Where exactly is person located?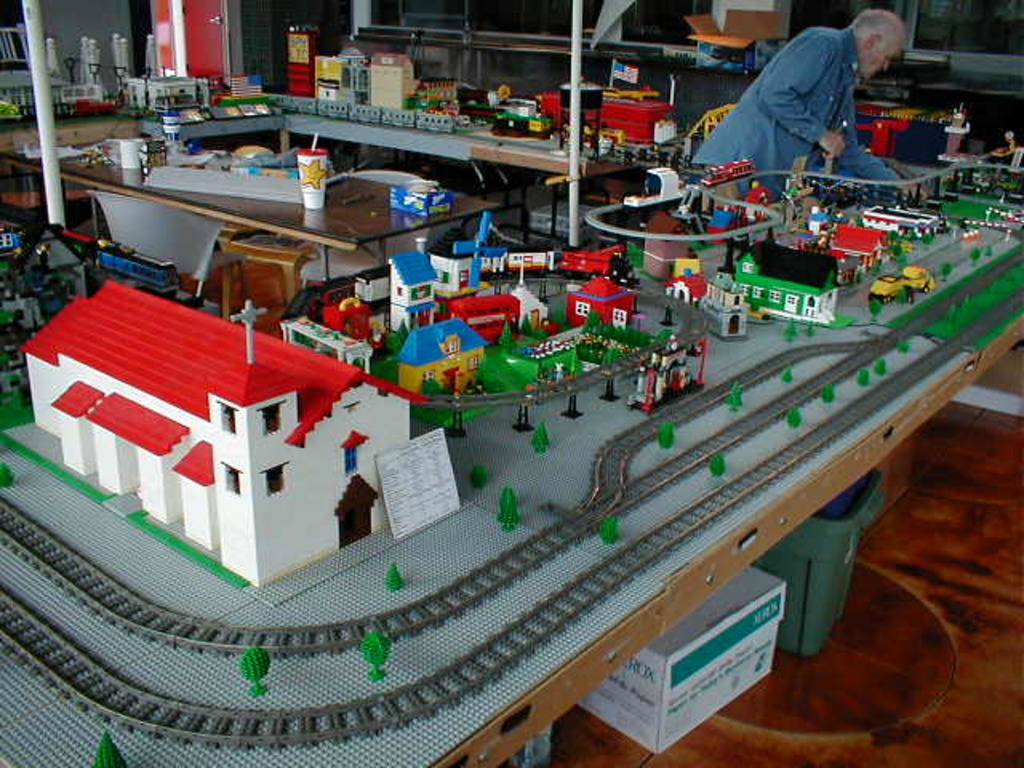
Its bounding box is detection(698, 8, 885, 194).
